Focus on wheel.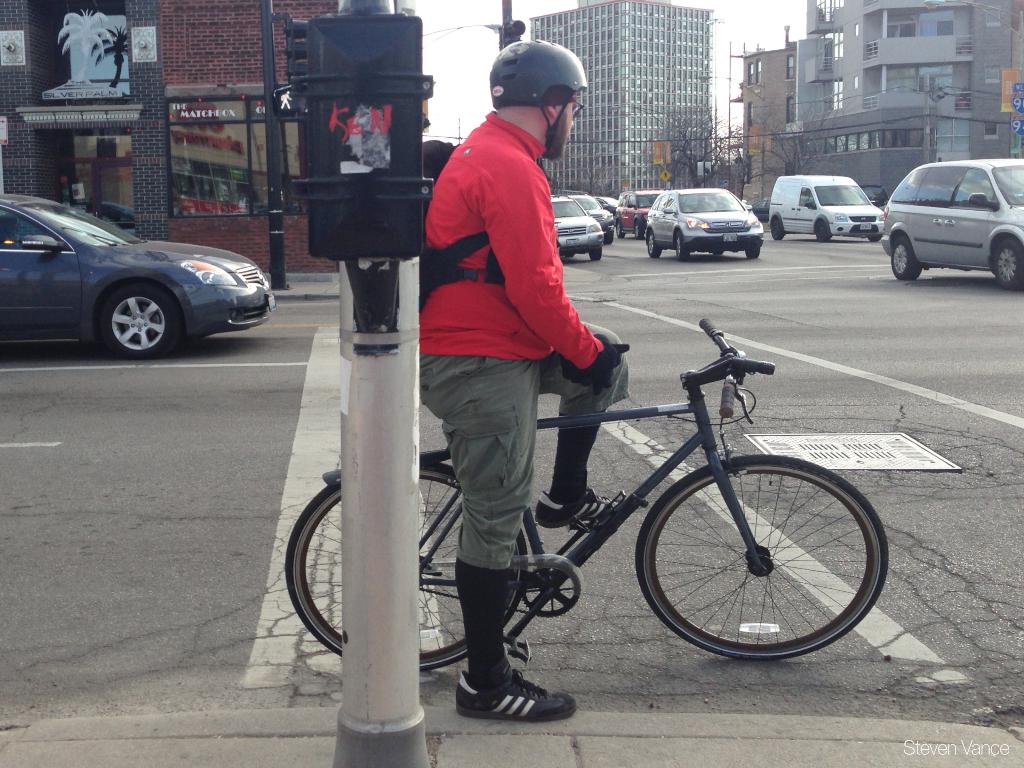
Focused at [745, 245, 761, 259].
